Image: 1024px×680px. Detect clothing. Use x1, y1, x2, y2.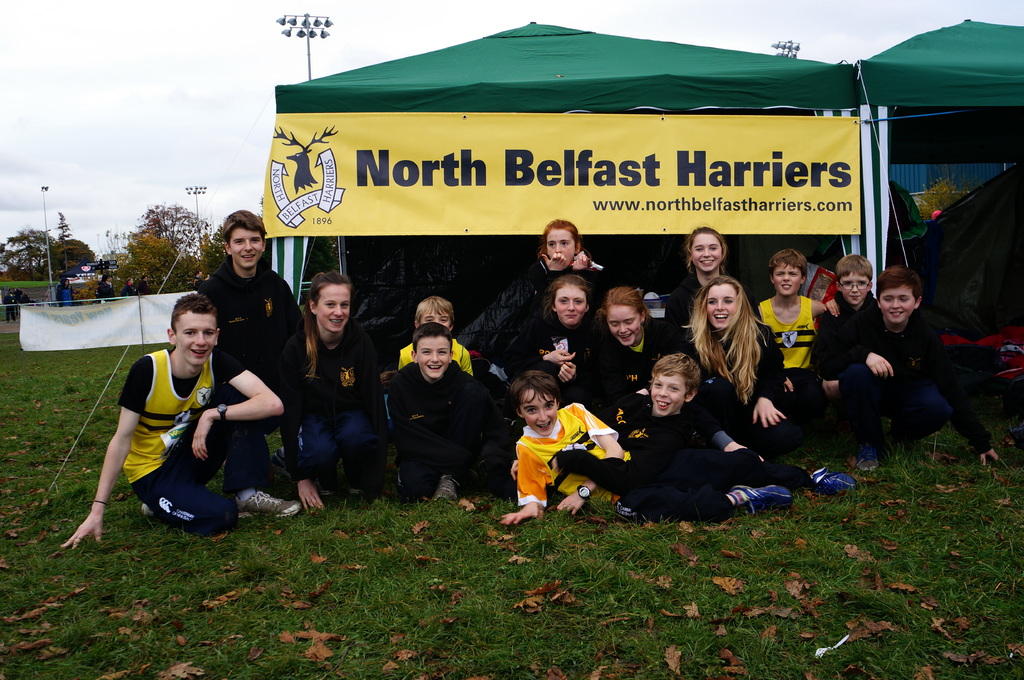
667, 271, 722, 331.
